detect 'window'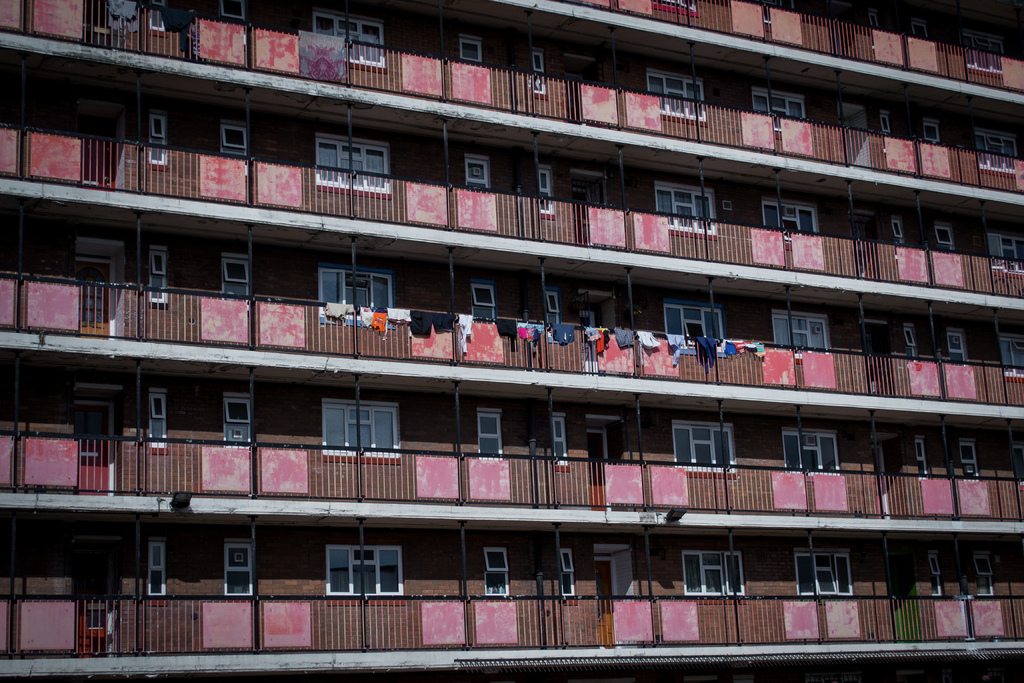
(324, 534, 422, 611)
